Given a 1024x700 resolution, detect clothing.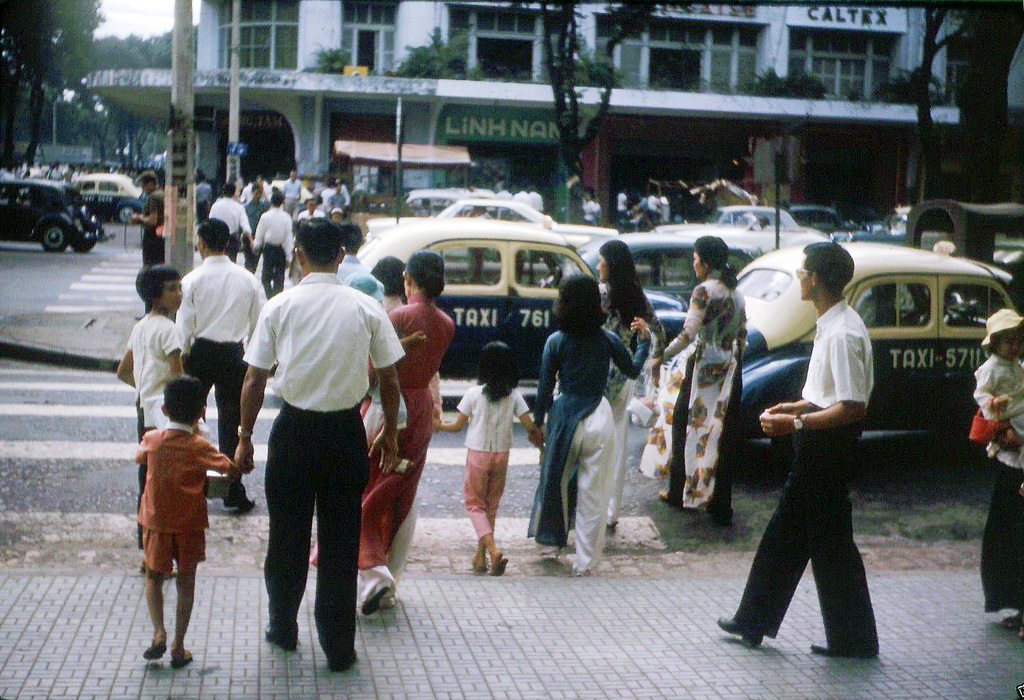
[x1=580, y1=198, x2=598, y2=223].
